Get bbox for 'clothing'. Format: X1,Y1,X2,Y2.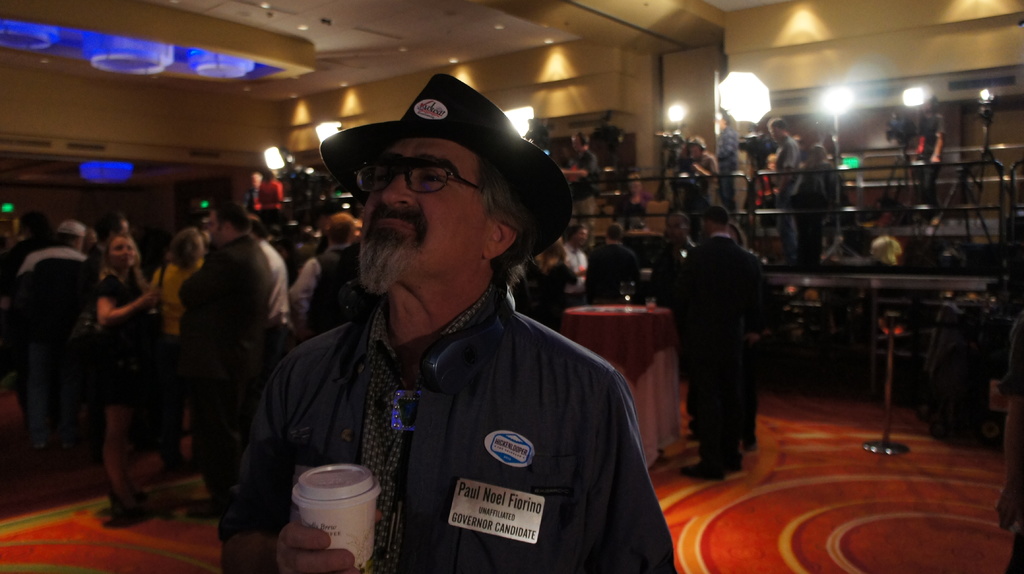
538,266,578,307.
